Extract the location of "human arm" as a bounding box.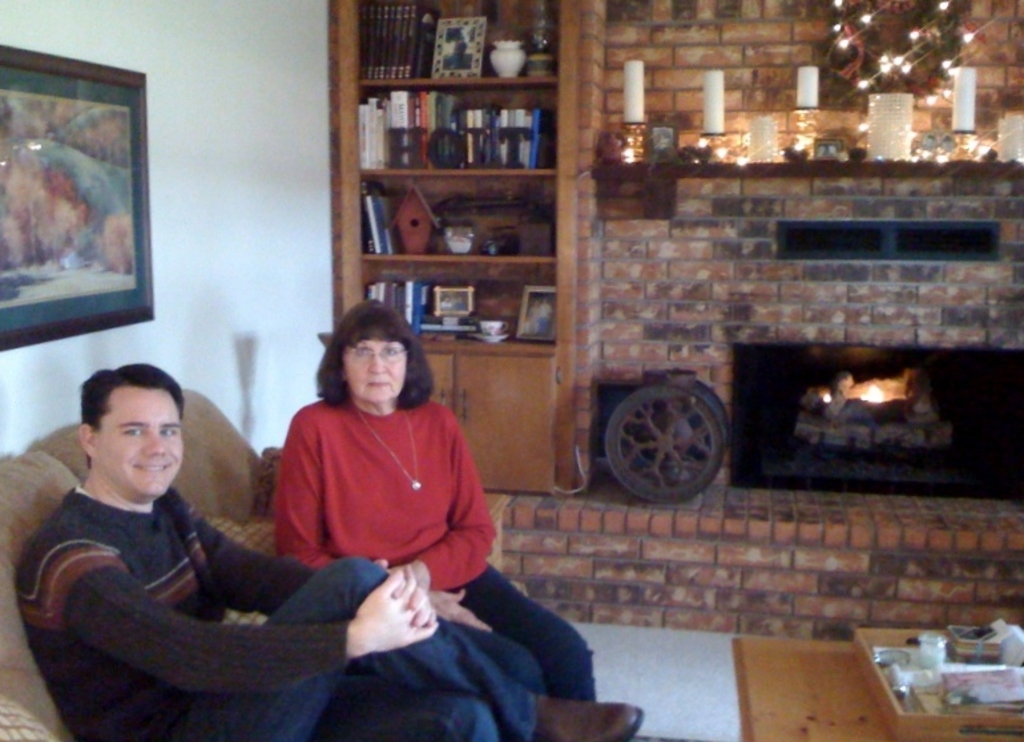
box=[60, 572, 440, 702].
